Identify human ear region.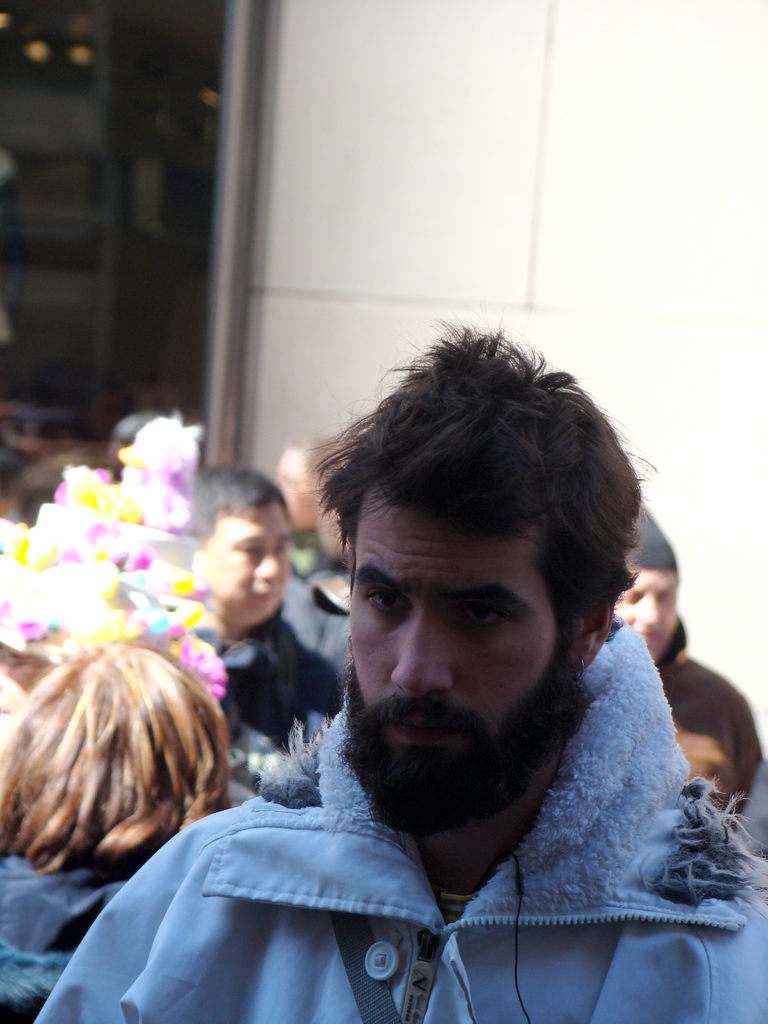
Region: BBox(561, 602, 610, 673).
